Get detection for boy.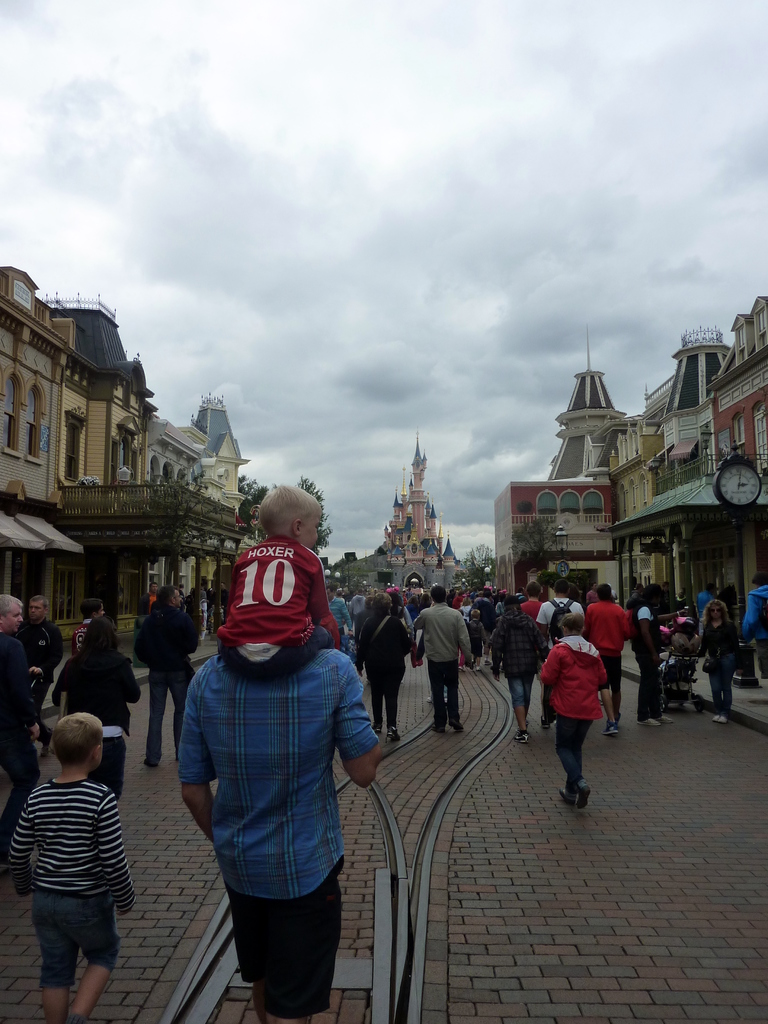
Detection: locate(67, 599, 118, 661).
